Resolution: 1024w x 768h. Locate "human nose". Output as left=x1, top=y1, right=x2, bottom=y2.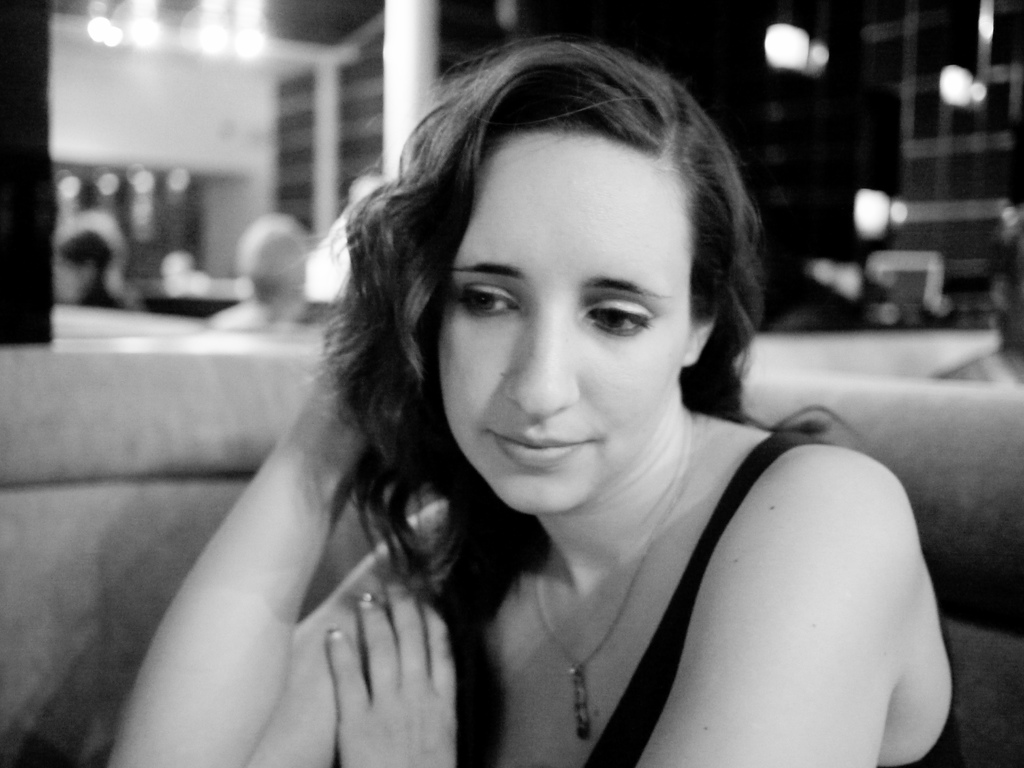
left=511, top=319, right=585, bottom=426.
